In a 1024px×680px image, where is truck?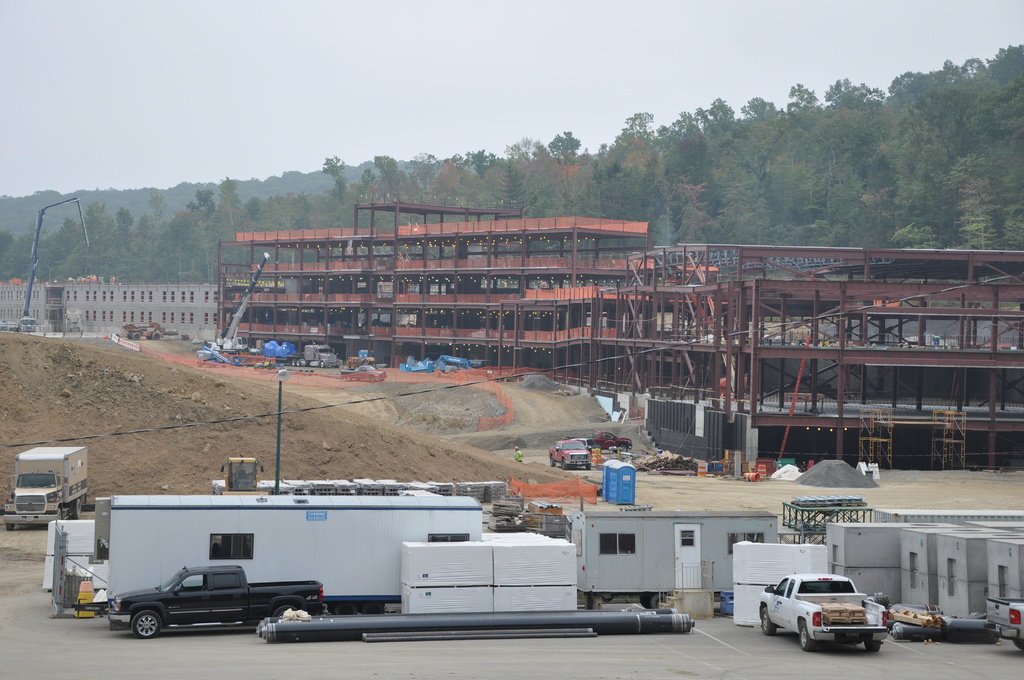
{"left": 106, "top": 565, "right": 332, "bottom": 635}.
